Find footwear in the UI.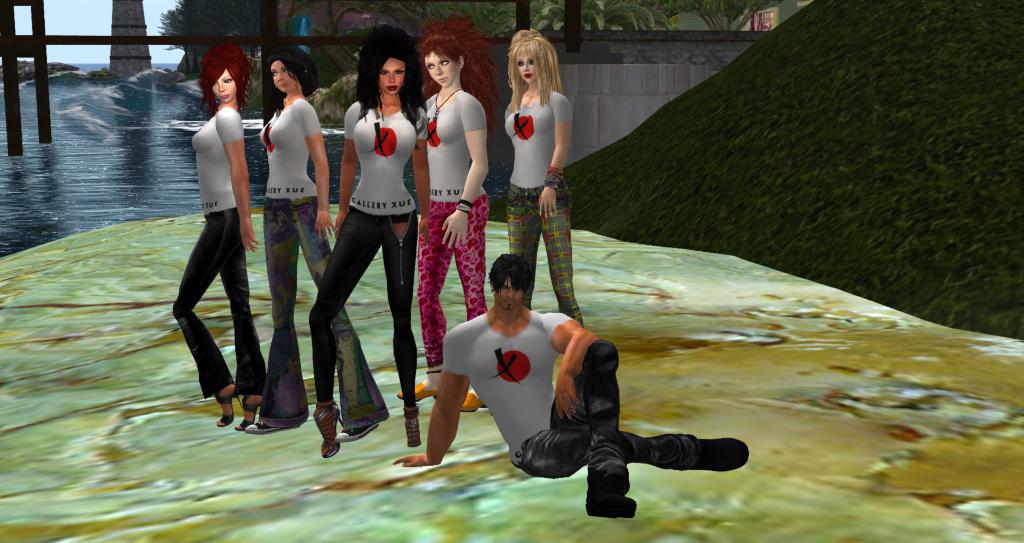
UI element at (586, 474, 641, 521).
